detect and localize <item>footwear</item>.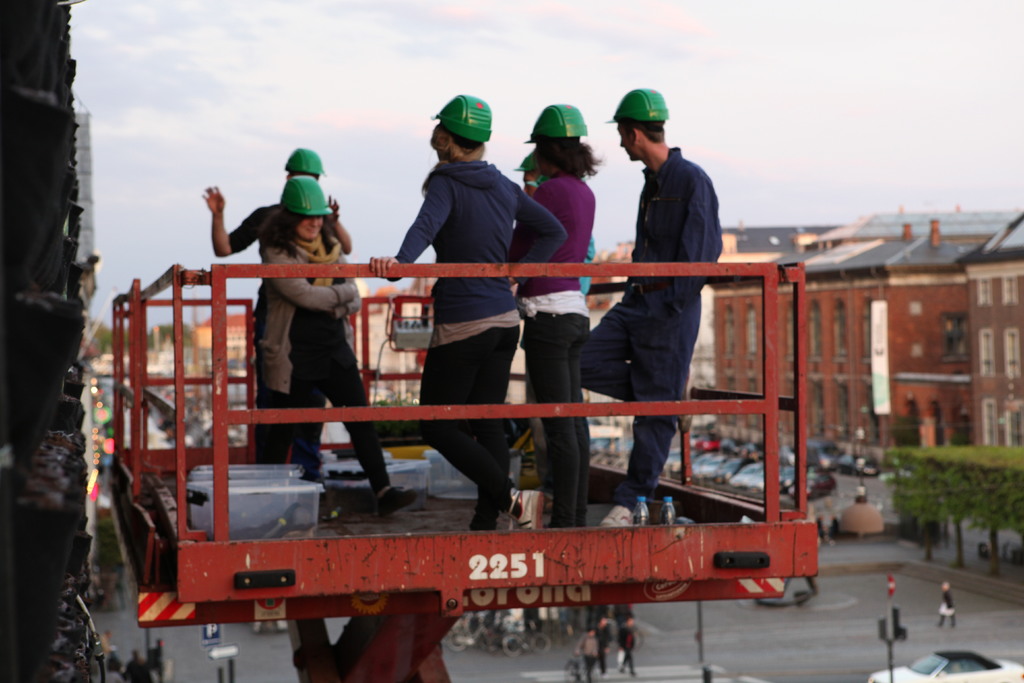
Localized at crop(506, 480, 553, 530).
